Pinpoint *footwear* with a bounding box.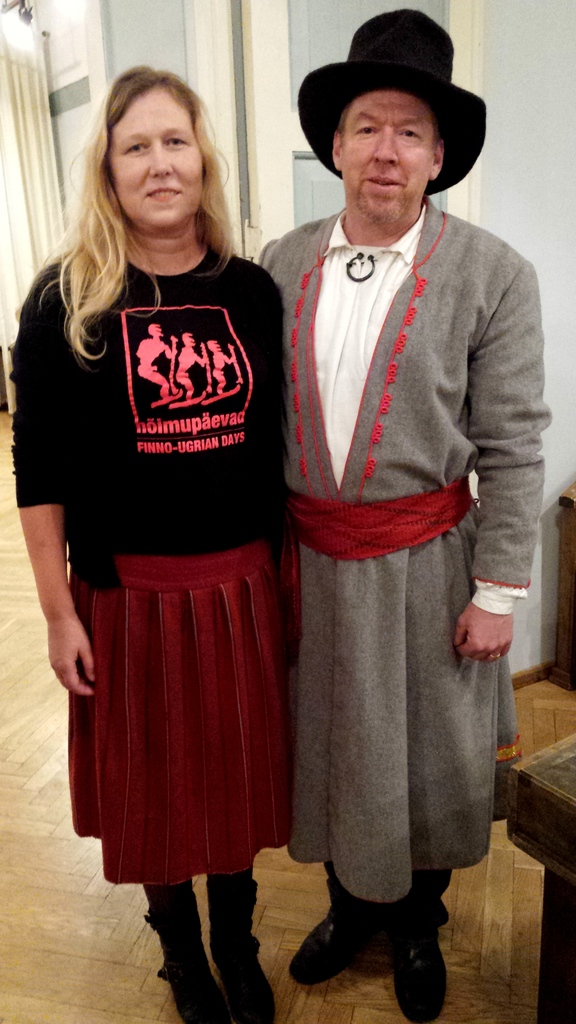
(211,918,272,1023).
